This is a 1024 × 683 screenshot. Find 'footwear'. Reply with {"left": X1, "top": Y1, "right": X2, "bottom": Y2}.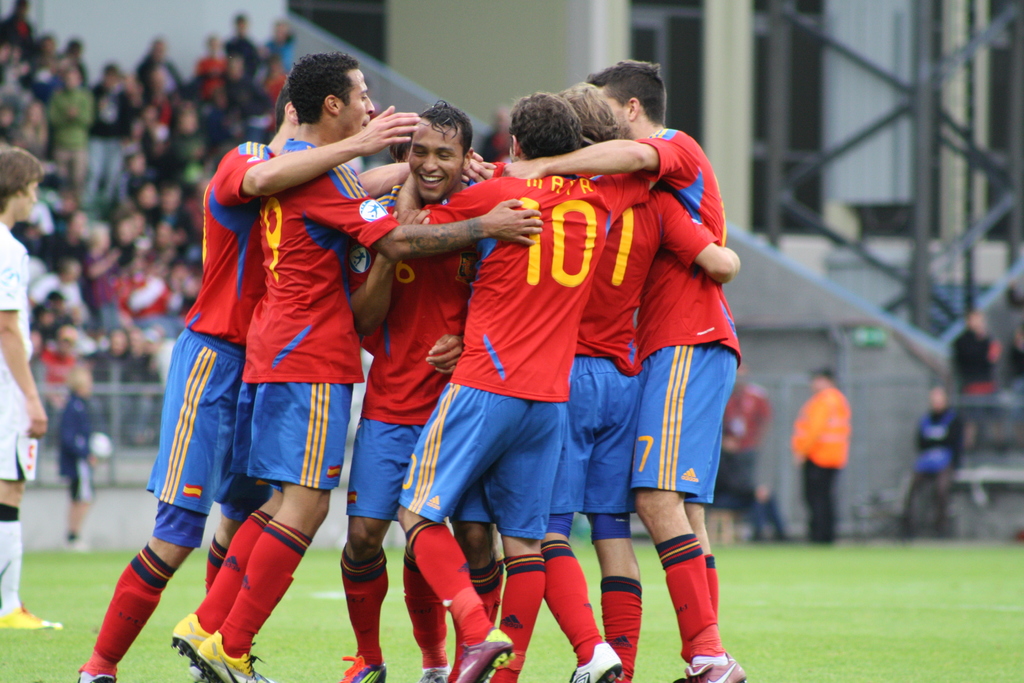
{"left": 336, "top": 654, "right": 390, "bottom": 682}.
